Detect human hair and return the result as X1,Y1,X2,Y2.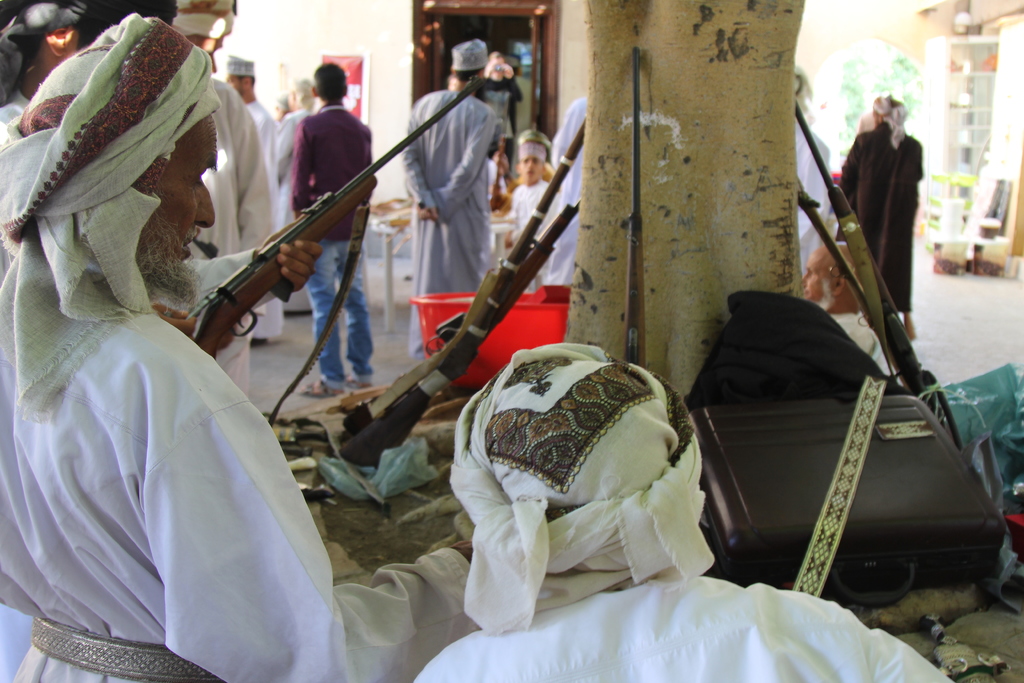
75,18,118,52.
